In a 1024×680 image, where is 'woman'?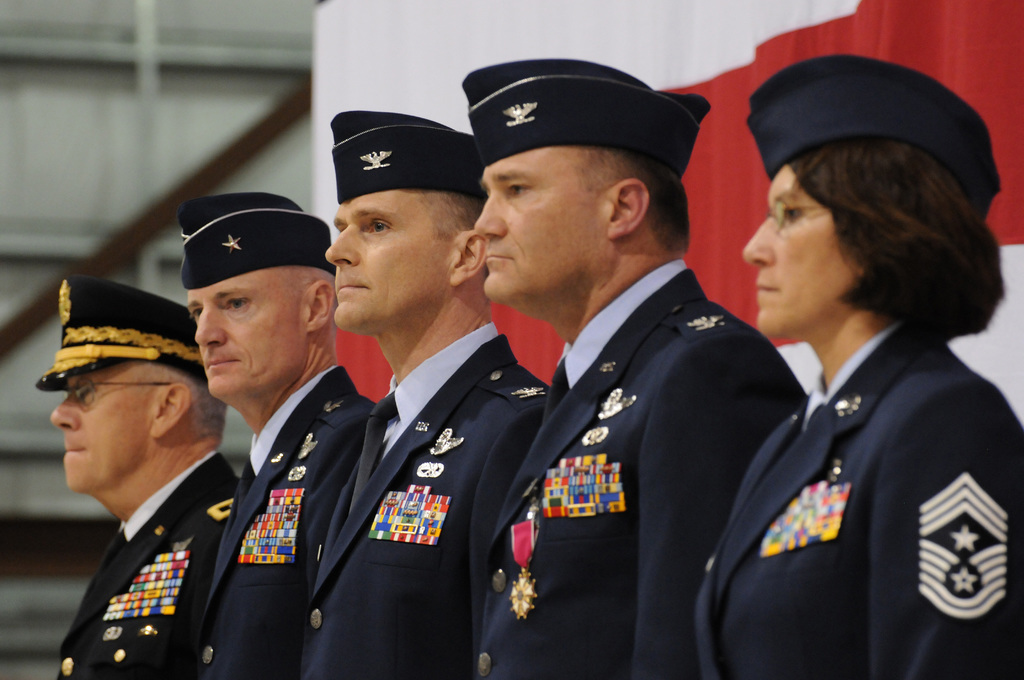
pyautogui.locateOnScreen(685, 86, 1023, 679).
